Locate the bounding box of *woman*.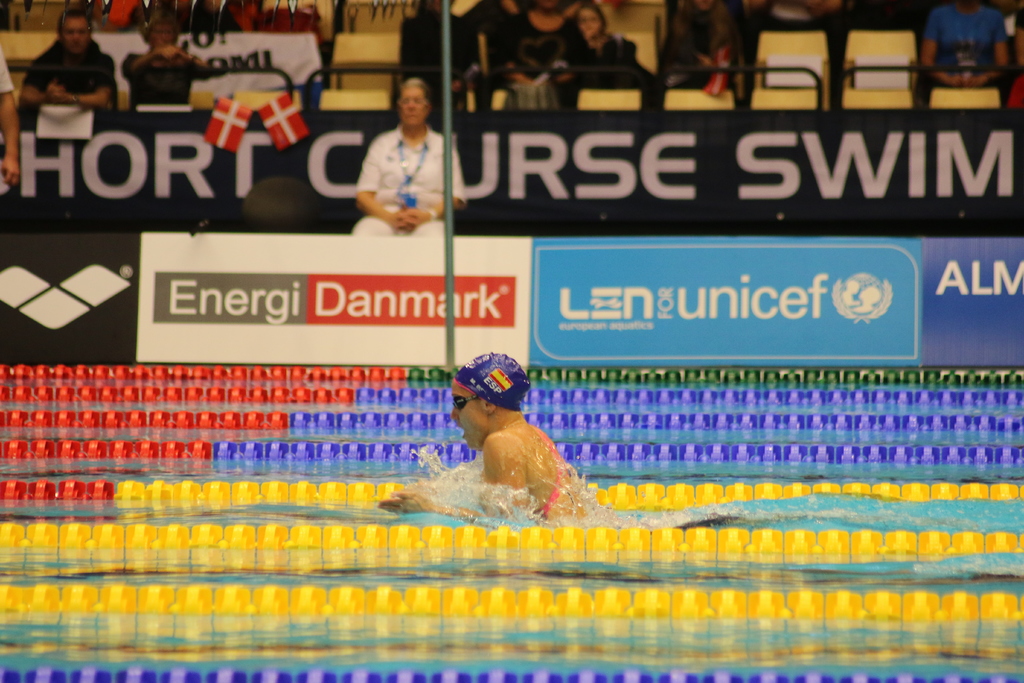
Bounding box: BBox(372, 343, 620, 525).
